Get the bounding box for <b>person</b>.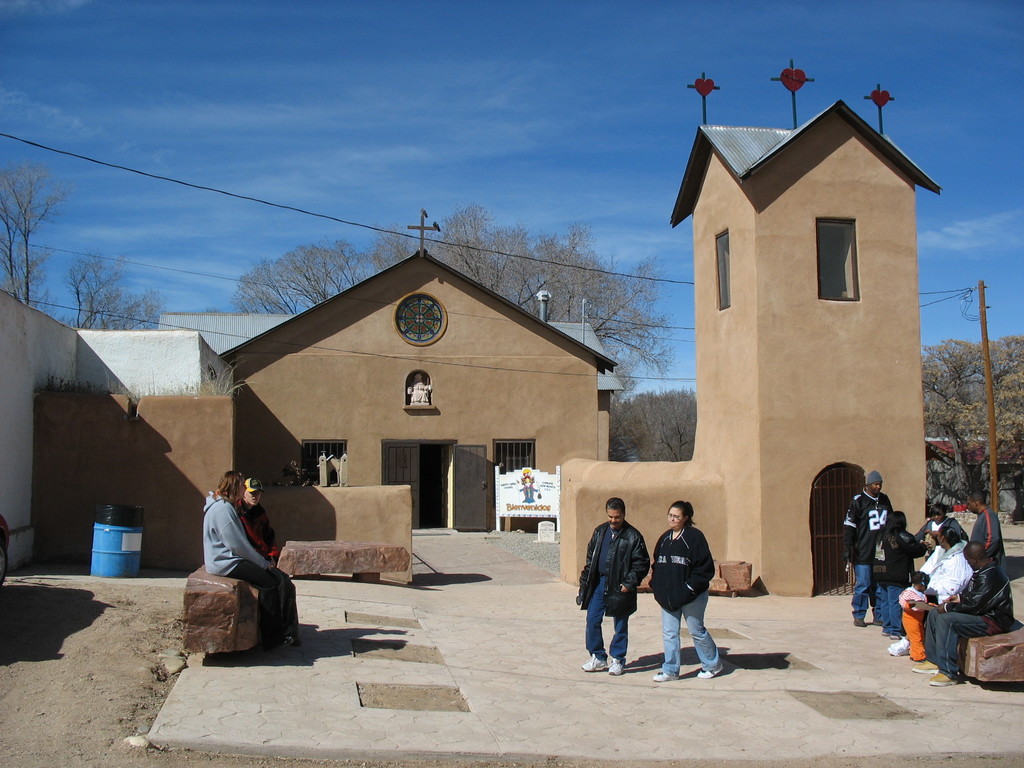
rect(838, 467, 894, 621).
